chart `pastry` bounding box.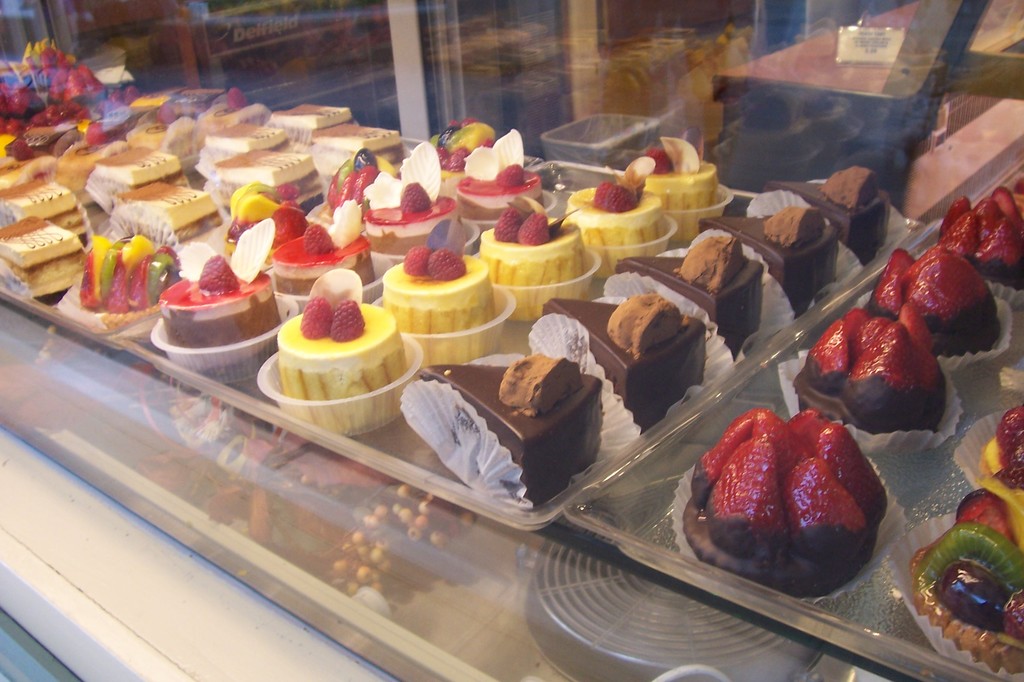
Charted: <region>696, 203, 831, 313</region>.
